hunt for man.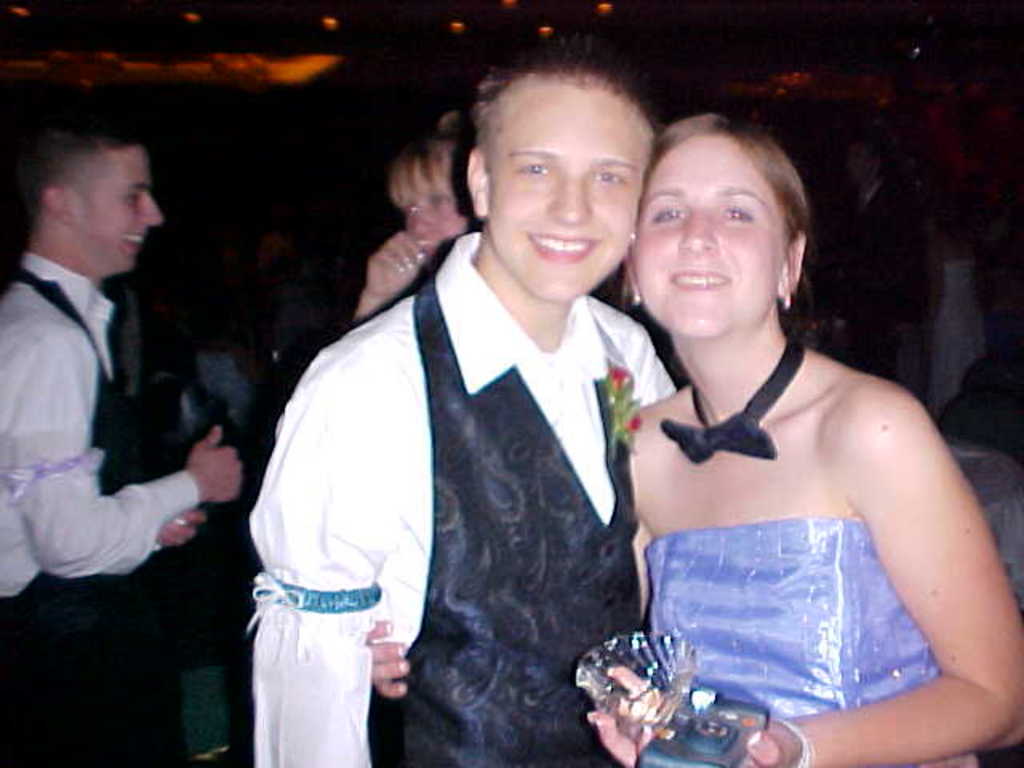
Hunted down at left=5, top=78, right=224, bottom=678.
